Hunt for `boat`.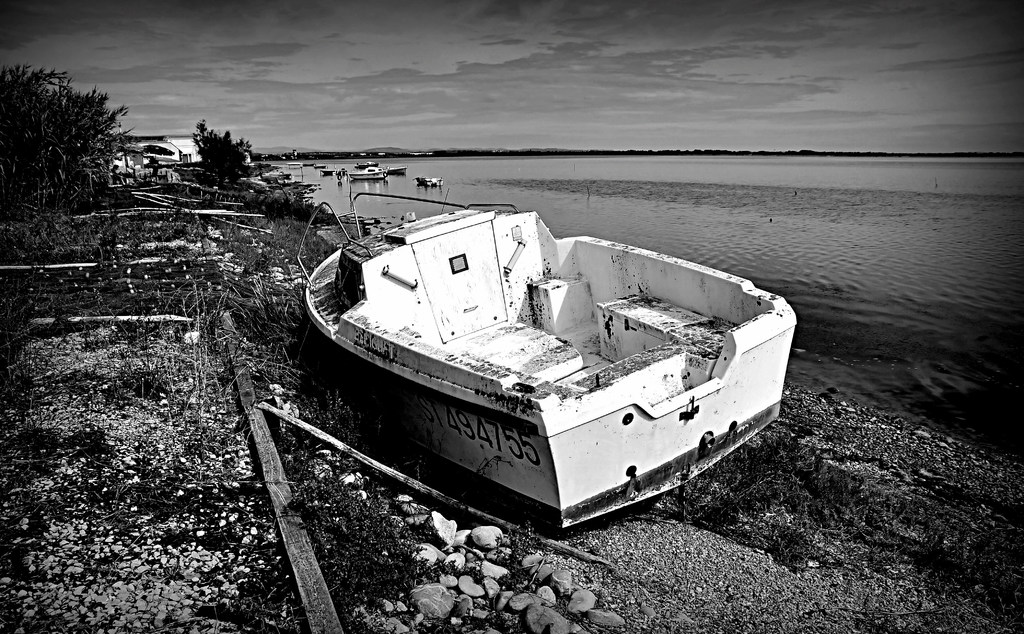
Hunted down at Rect(368, 158, 376, 165).
